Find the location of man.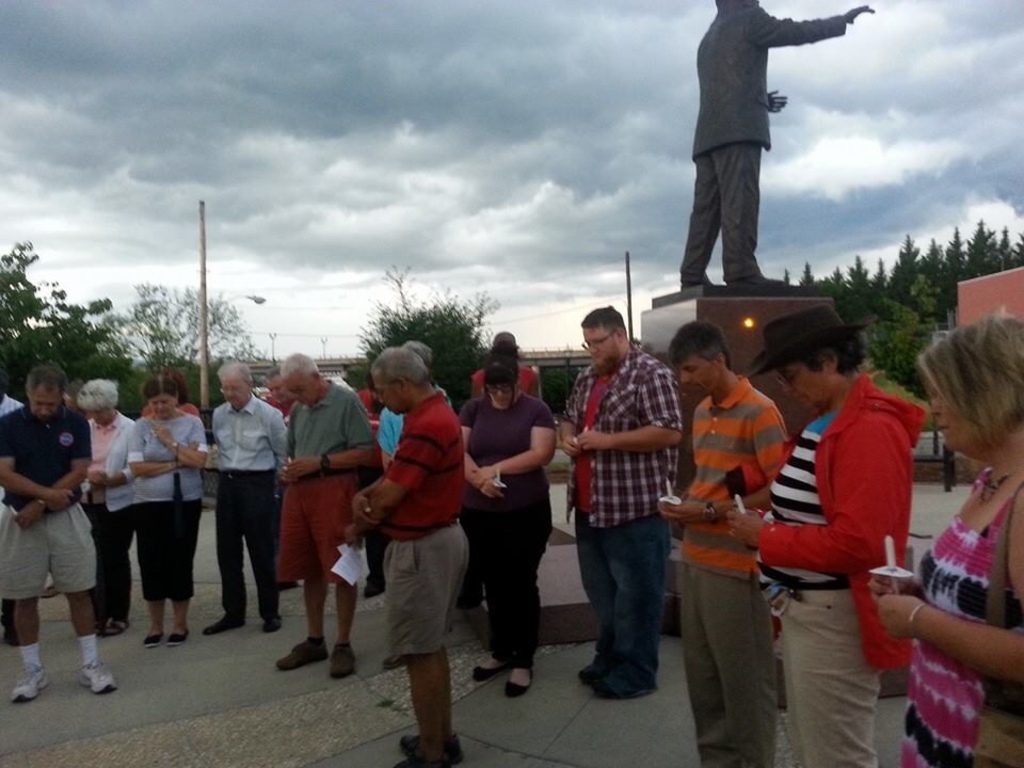
Location: {"left": 677, "top": 0, "right": 877, "bottom": 287}.
